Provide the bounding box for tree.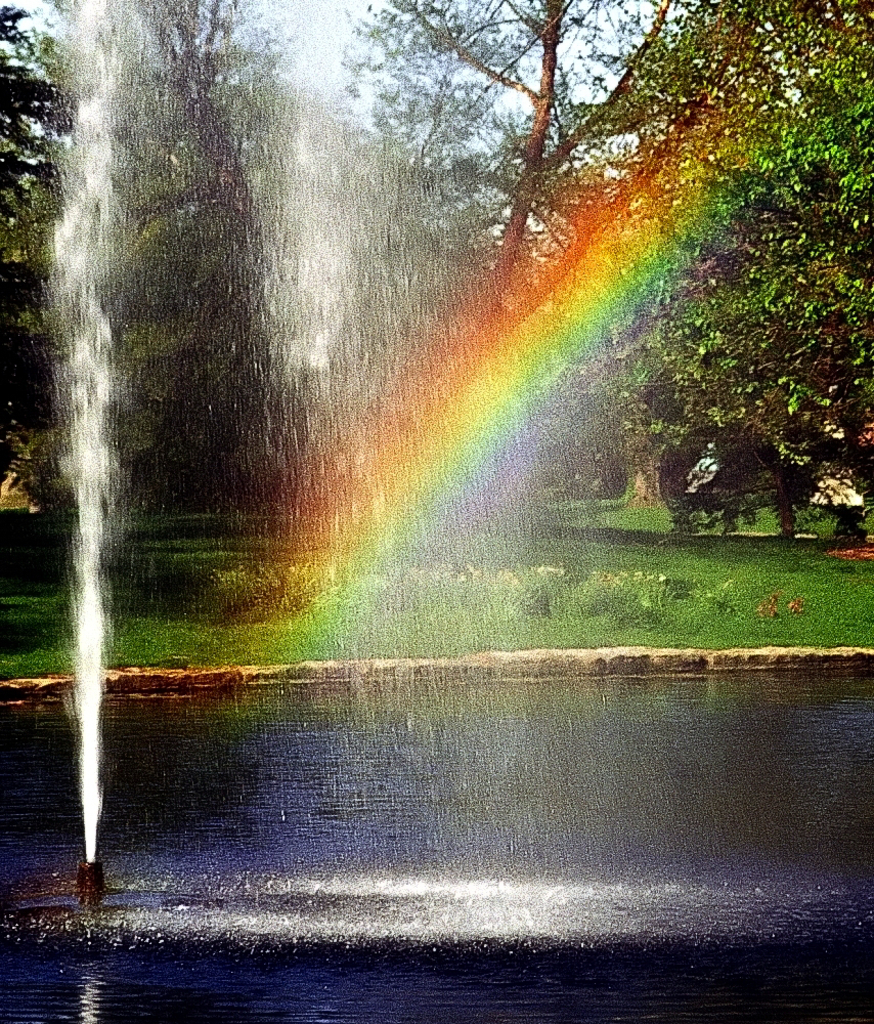
[589,0,873,539].
